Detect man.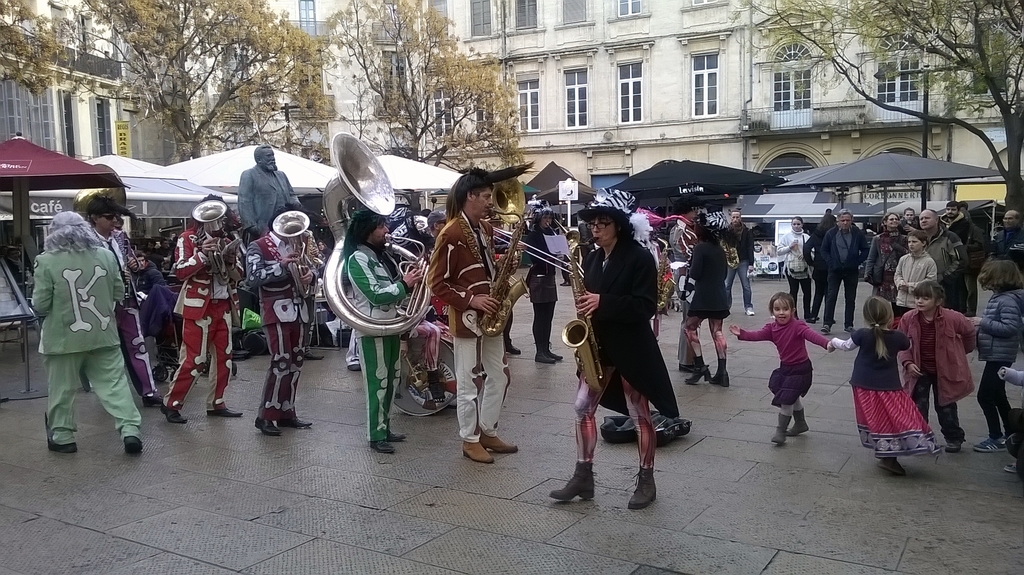
Detected at rect(920, 206, 961, 314).
